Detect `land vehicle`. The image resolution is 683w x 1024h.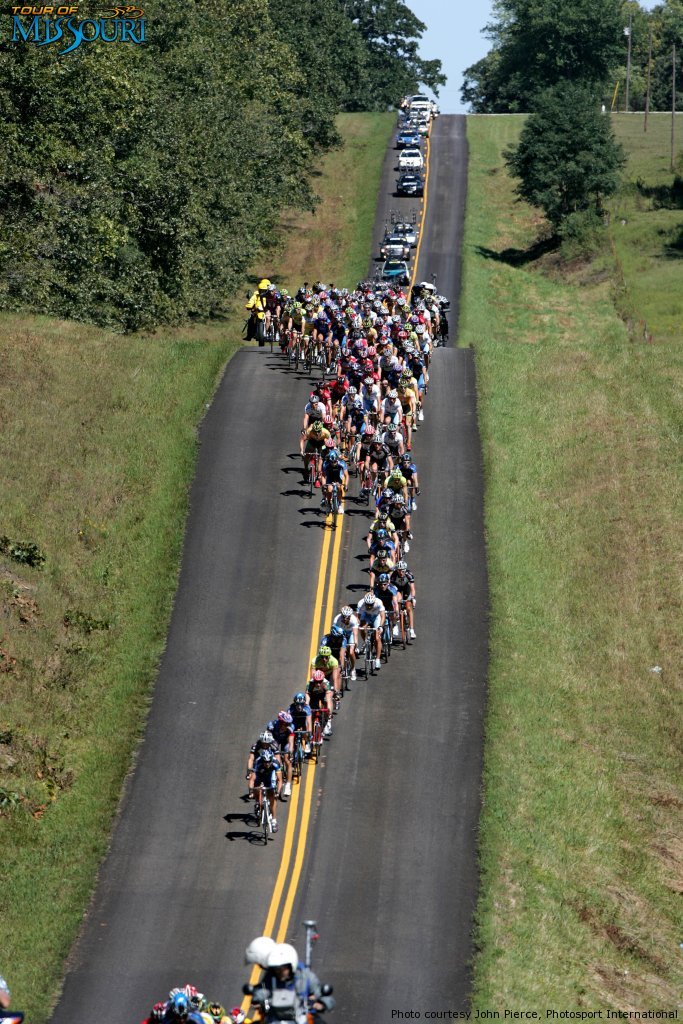
400, 136, 418, 146.
